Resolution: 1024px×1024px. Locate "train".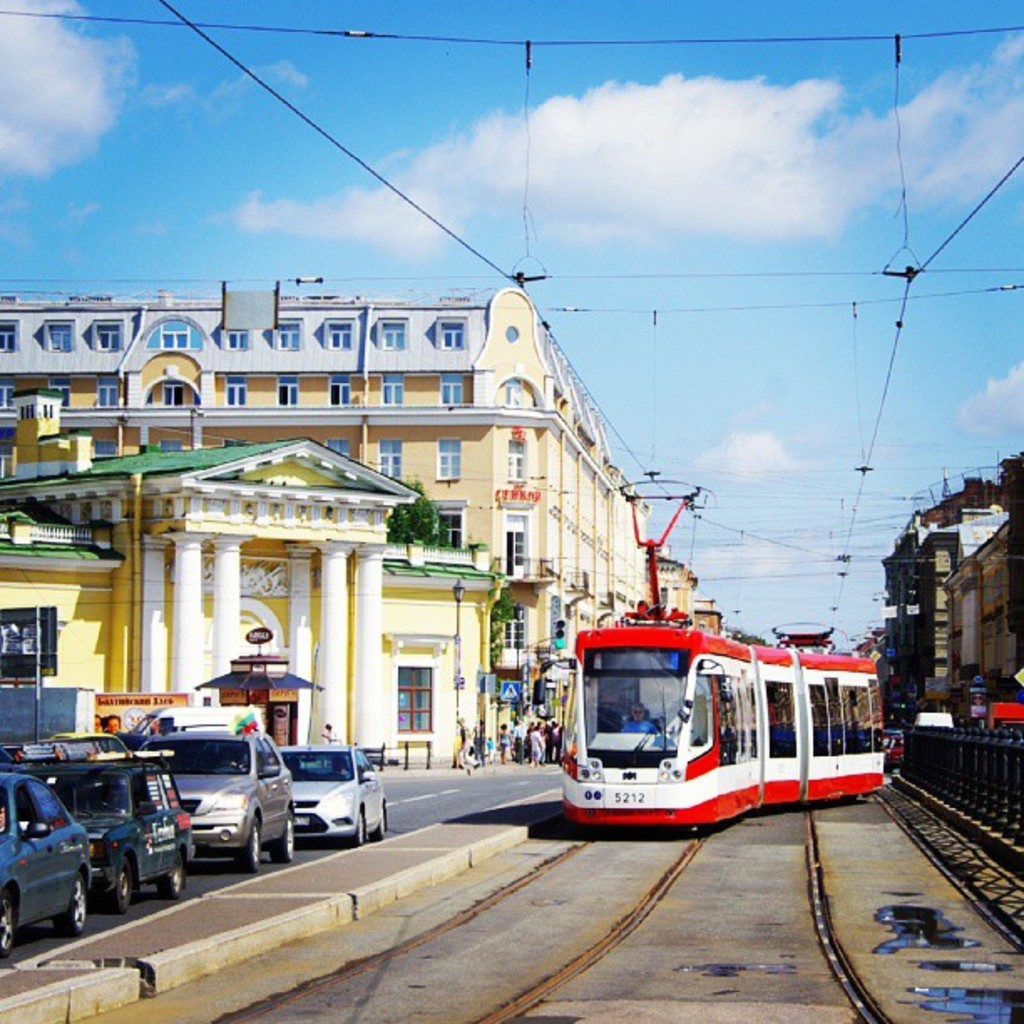
[559, 475, 877, 838].
